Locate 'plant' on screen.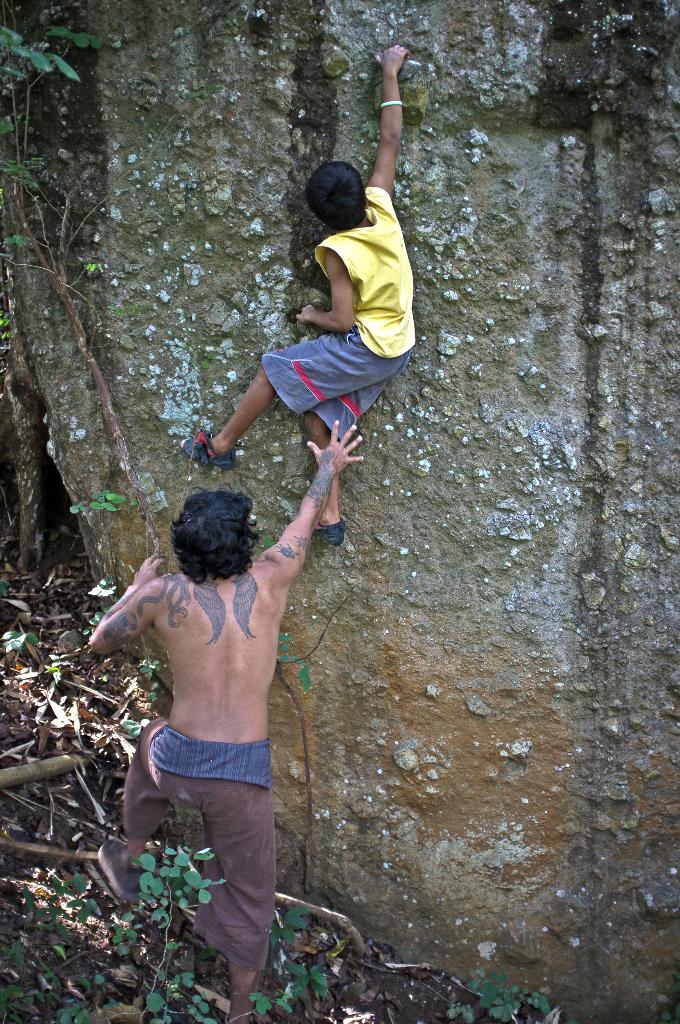
On screen at <region>122, 716, 142, 737</region>.
